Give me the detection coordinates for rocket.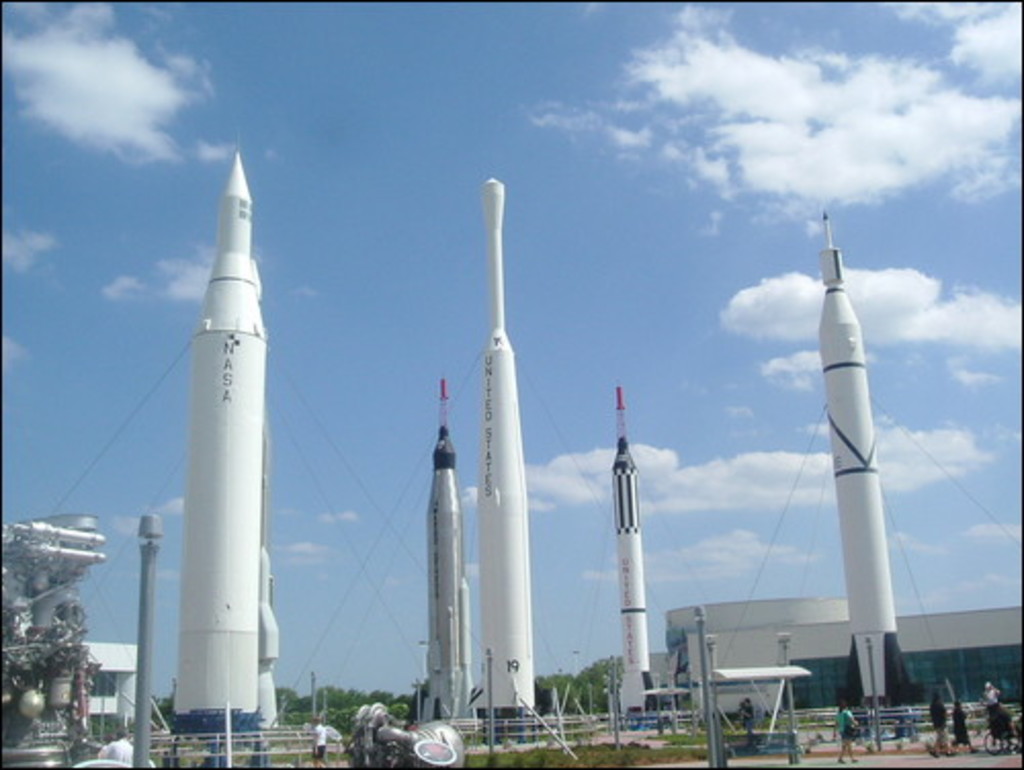
x1=420, y1=426, x2=471, y2=709.
